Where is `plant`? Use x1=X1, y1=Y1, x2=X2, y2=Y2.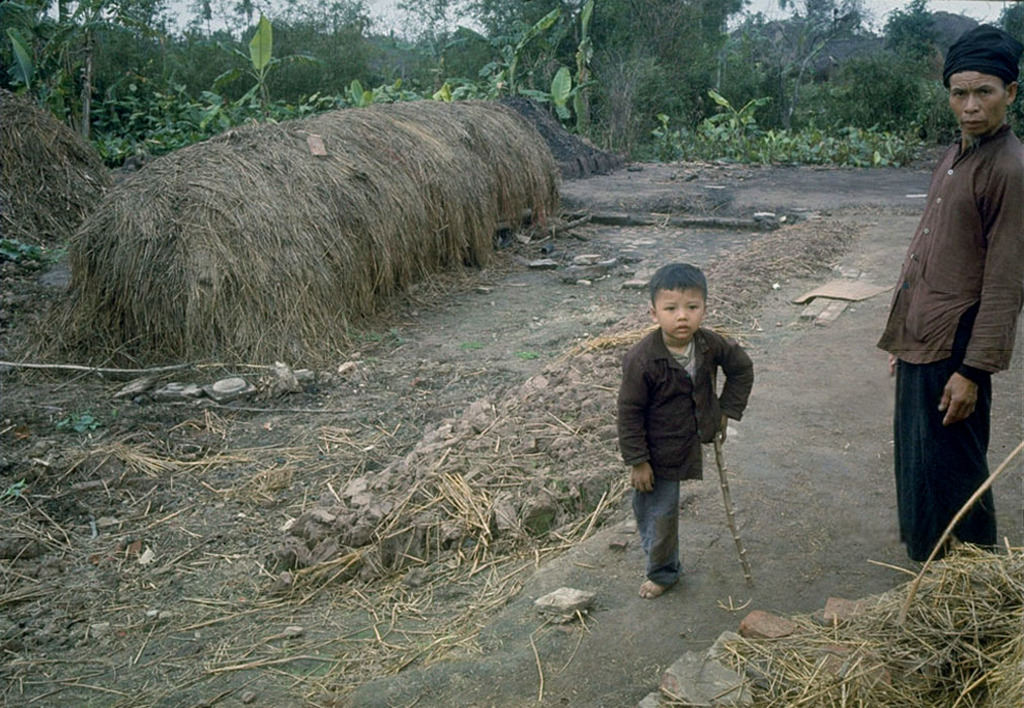
x1=697, y1=87, x2=773, y2=167.
